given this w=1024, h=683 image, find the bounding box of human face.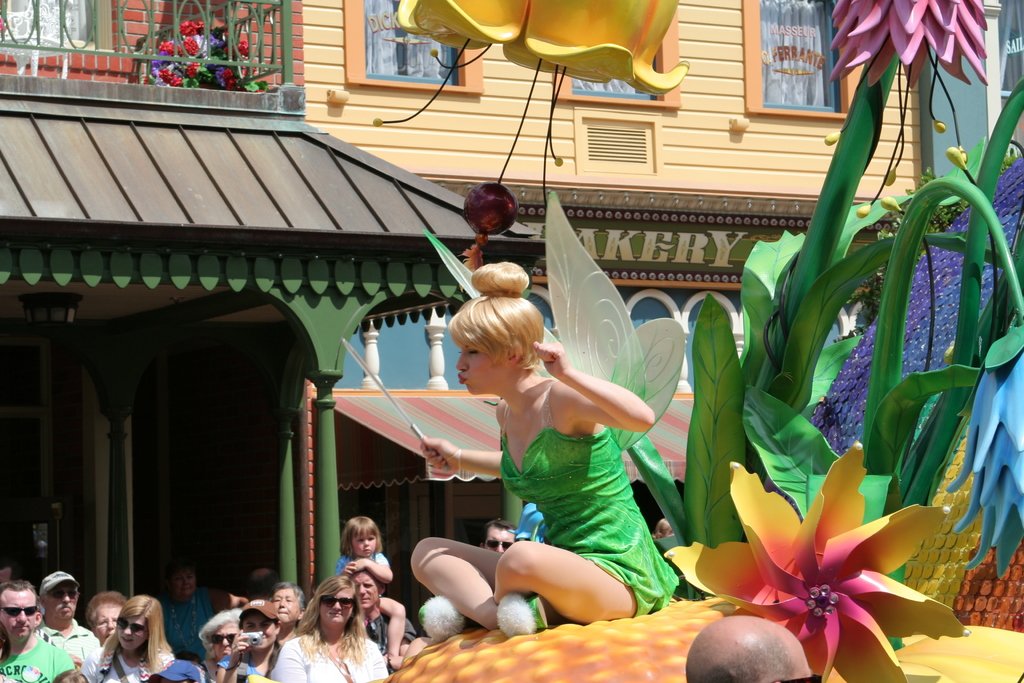
116, 620, 145, 657.
